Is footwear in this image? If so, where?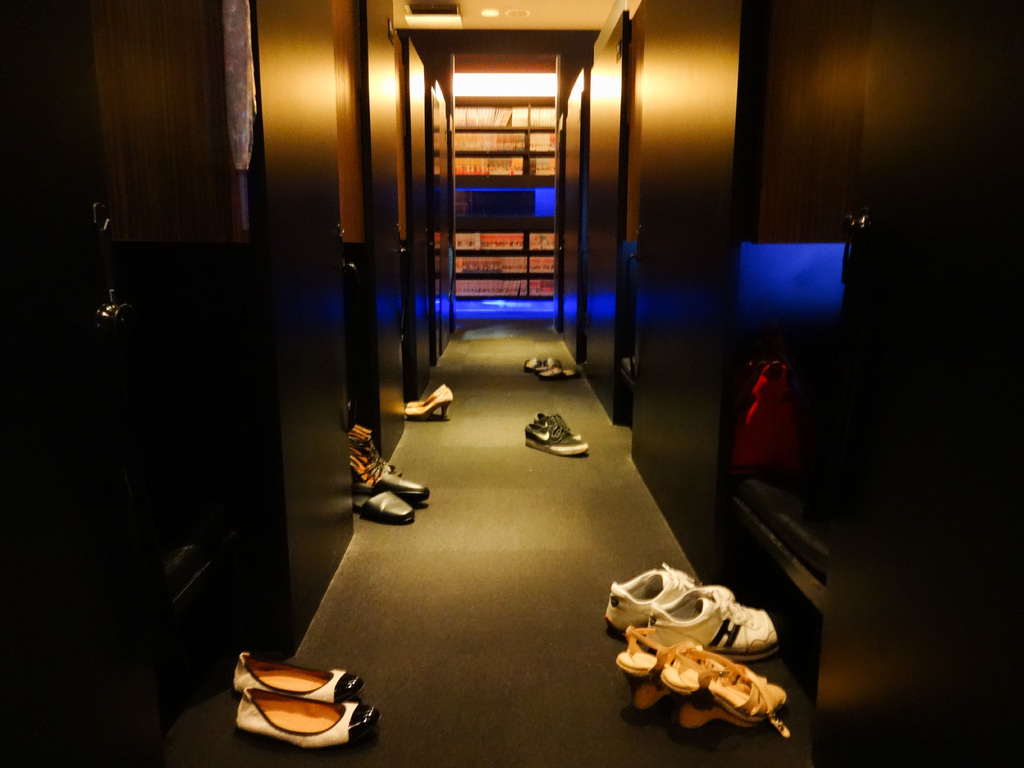
Yes, at region(524, 355, 542, 371).
